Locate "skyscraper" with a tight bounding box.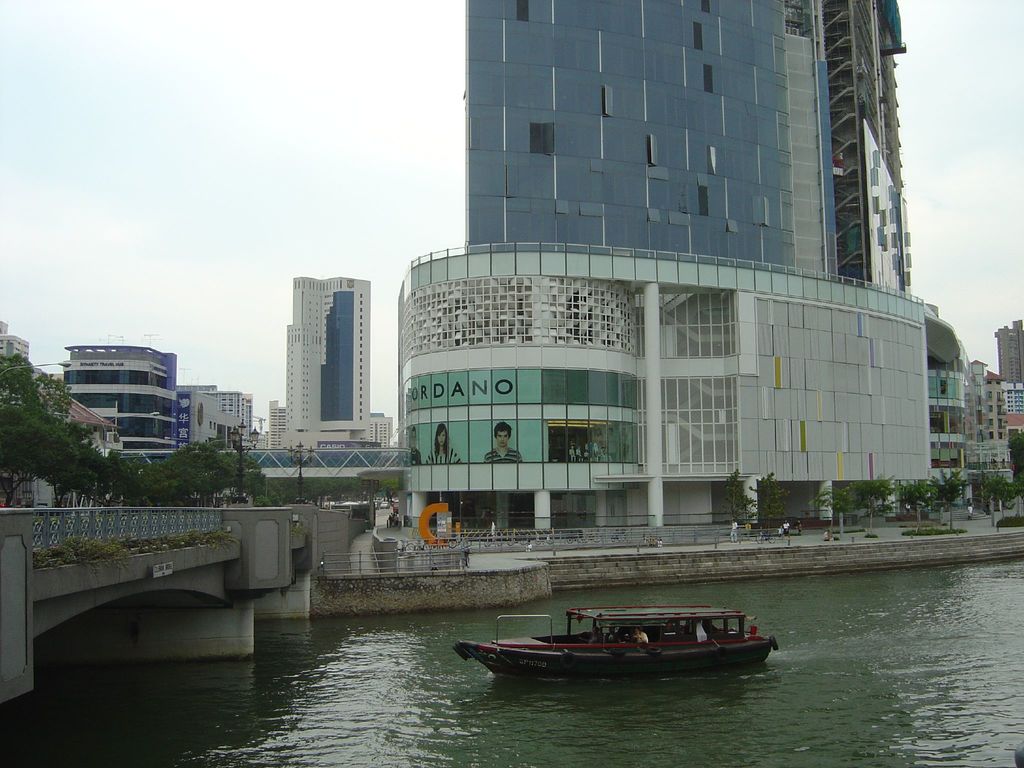
box=[284, 268, 371, 452].
